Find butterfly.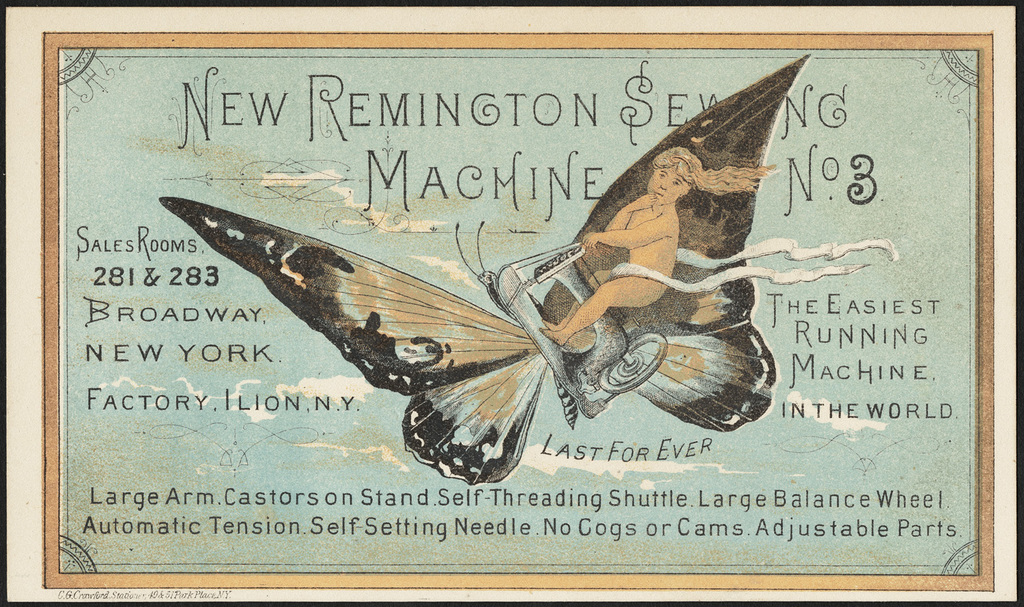
region(140, 115, 851, 498).
